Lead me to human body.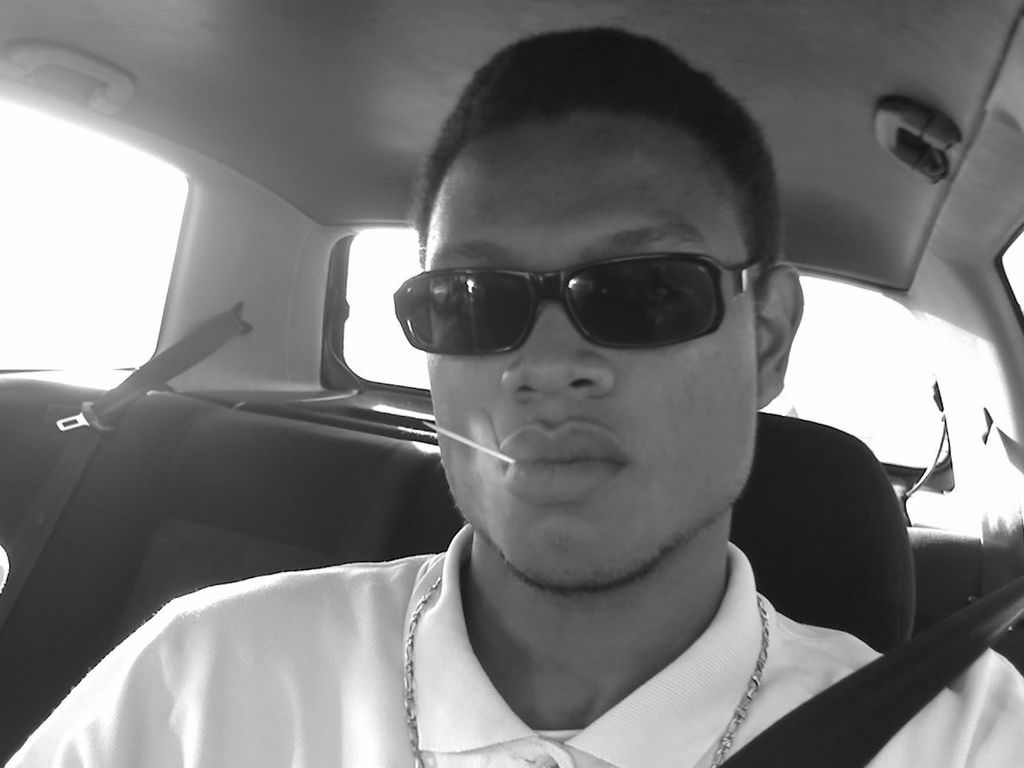
Lead to region(4, 27, 1022, 766).
